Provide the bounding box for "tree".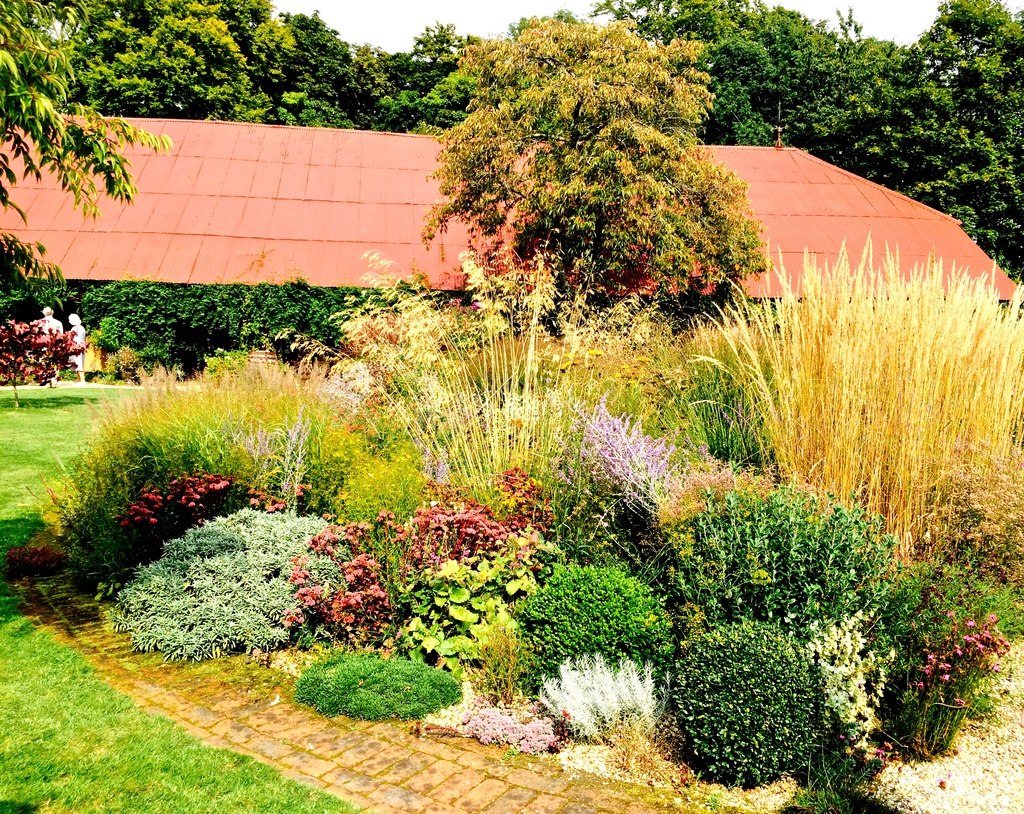
left=401, top=19, right=777, bottom=338.
